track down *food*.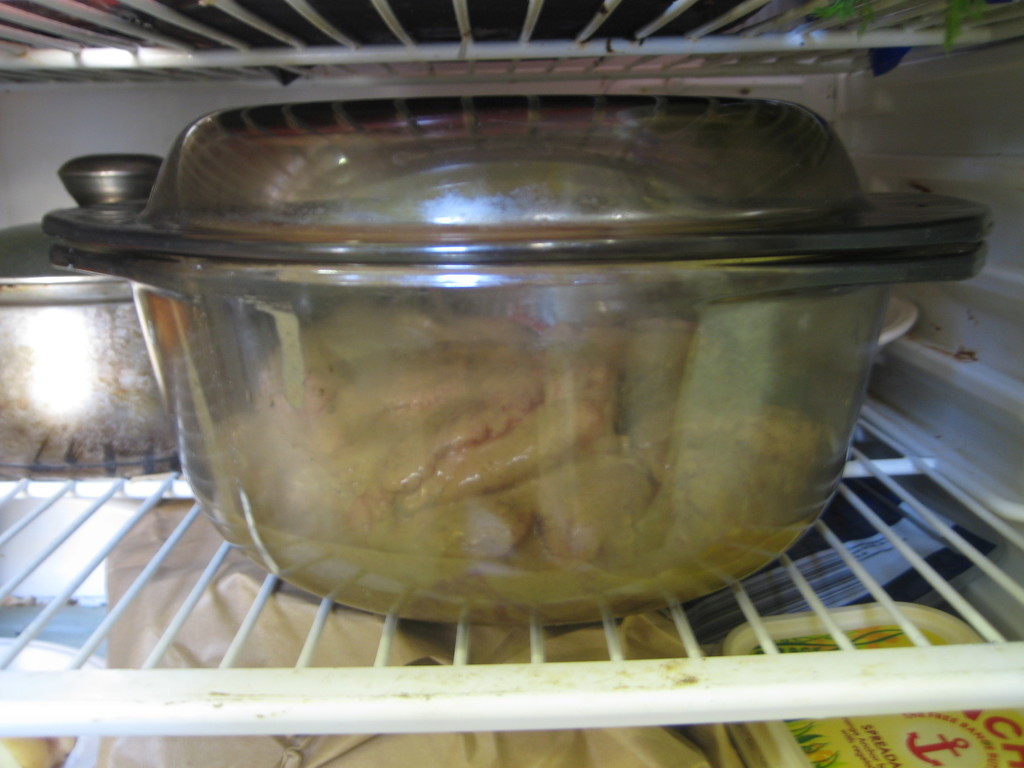
Tracked to BBox(102, 499, 714, 767).
